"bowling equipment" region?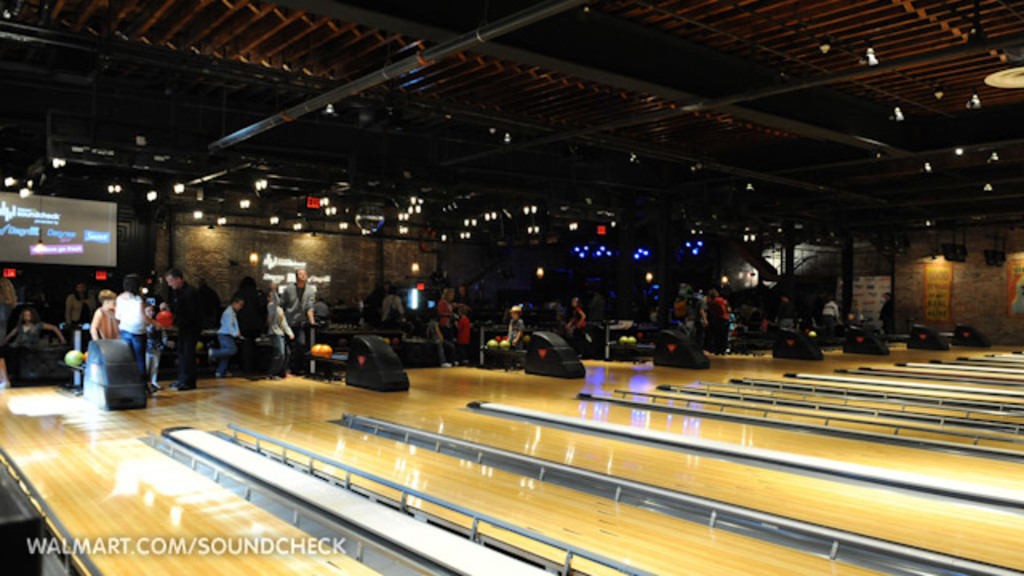
475,330,594,379
